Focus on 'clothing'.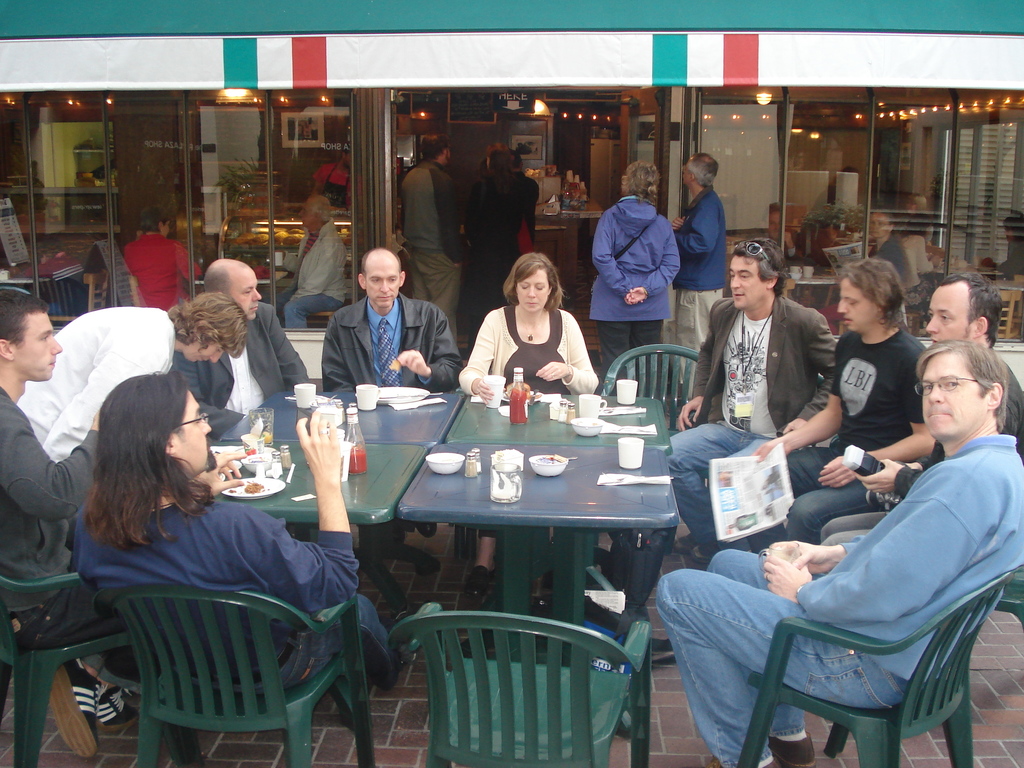
Focused at [814, 358, 1023, 545].
